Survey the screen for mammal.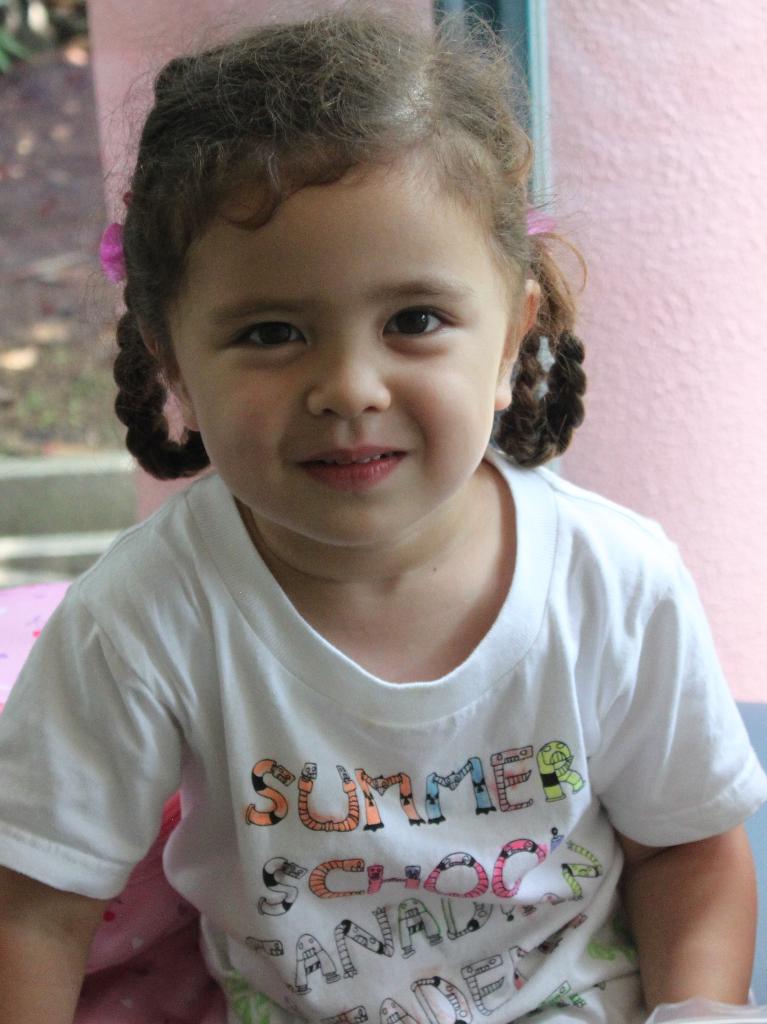
Survey found: (0,33,766,1009).
